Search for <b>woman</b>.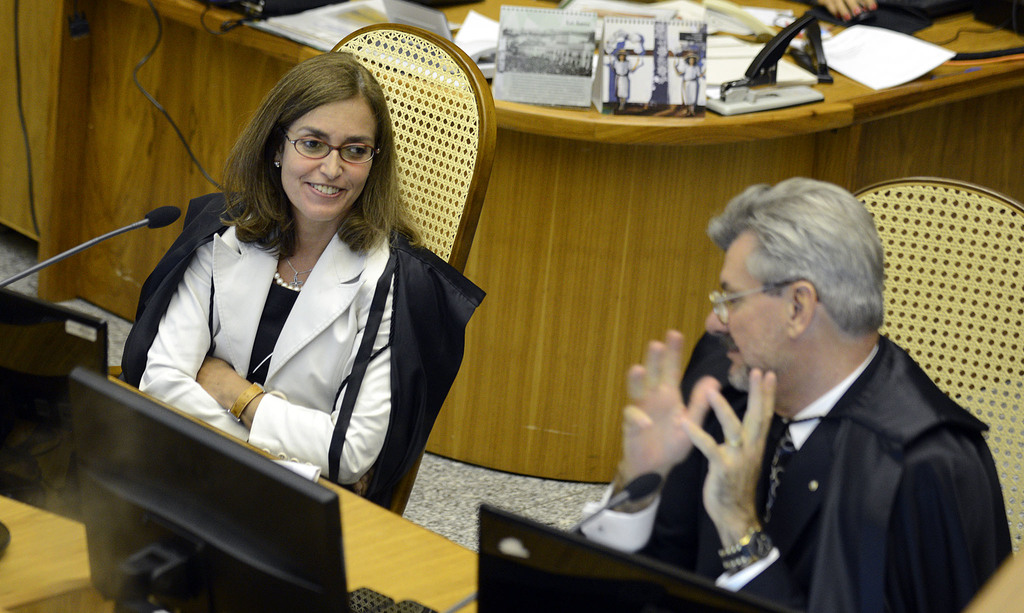
Found at left=672, top=51, right=707, bottom=117.
